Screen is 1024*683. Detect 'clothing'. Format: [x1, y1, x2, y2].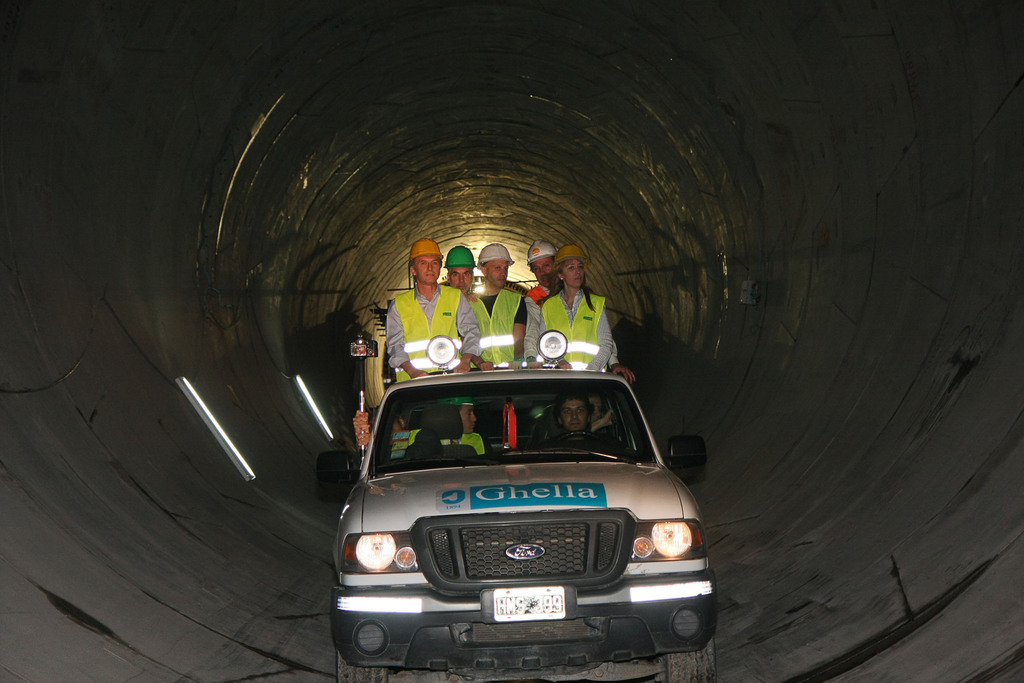
[386, 284, 484, 380].
